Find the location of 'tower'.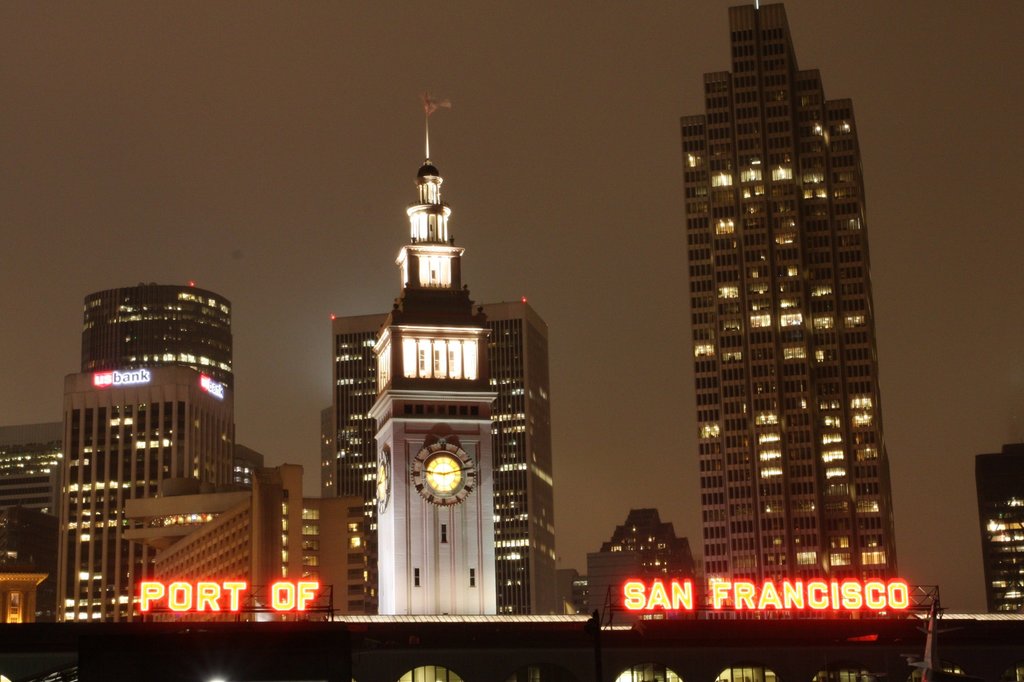
Location: bbox=(367, 101, 489, 617).
